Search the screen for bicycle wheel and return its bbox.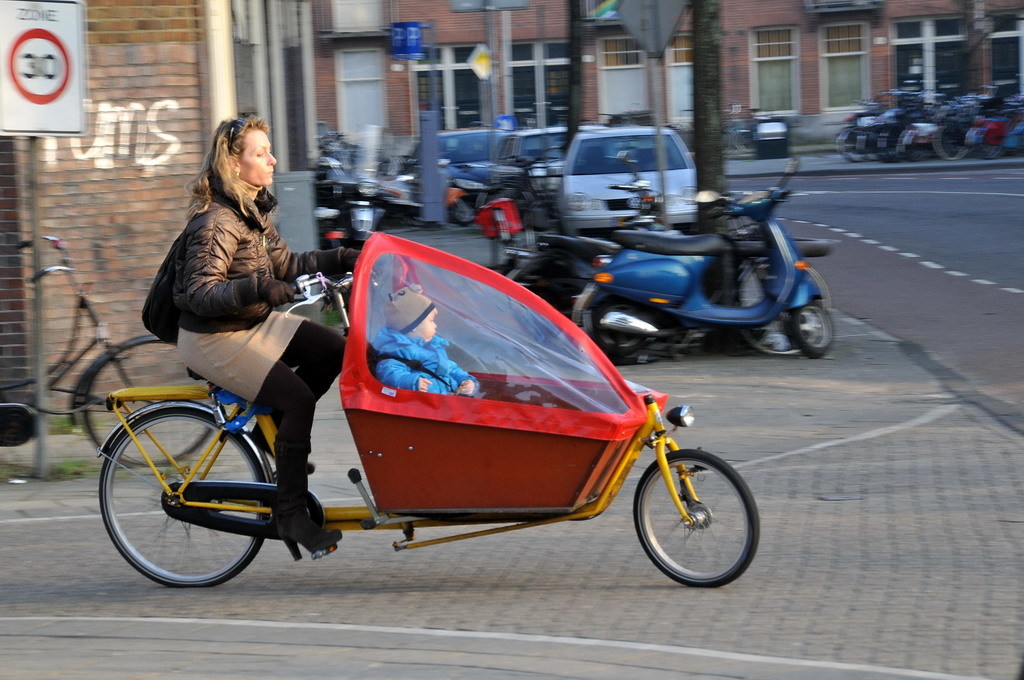
Found: box=[82, 335, 215, 466].
